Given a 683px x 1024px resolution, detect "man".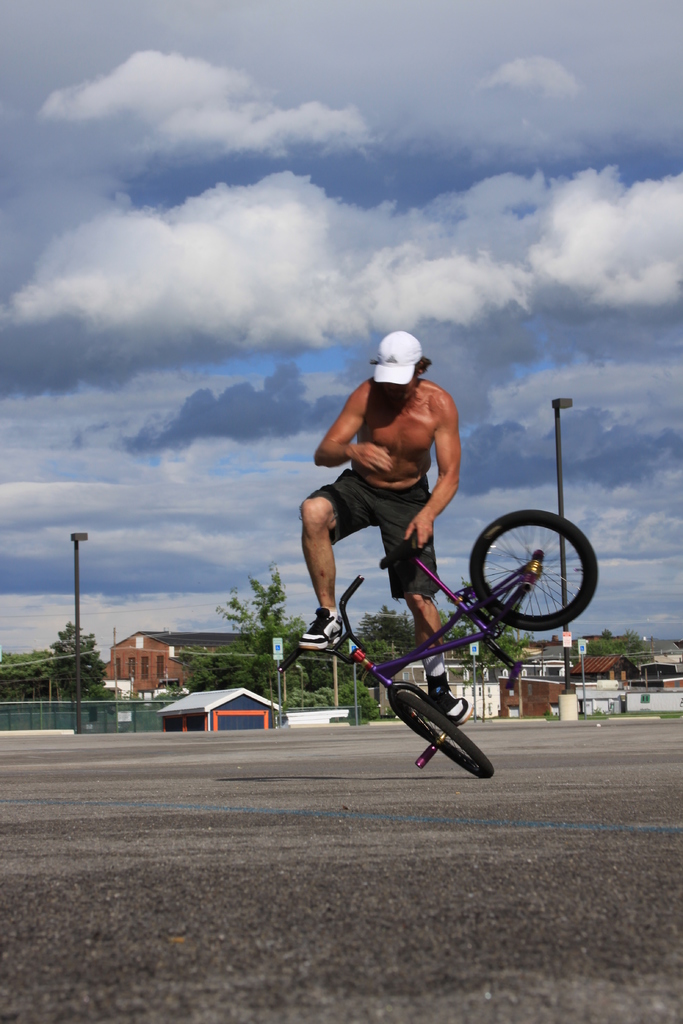
box=[279, 334, 522, 739].
